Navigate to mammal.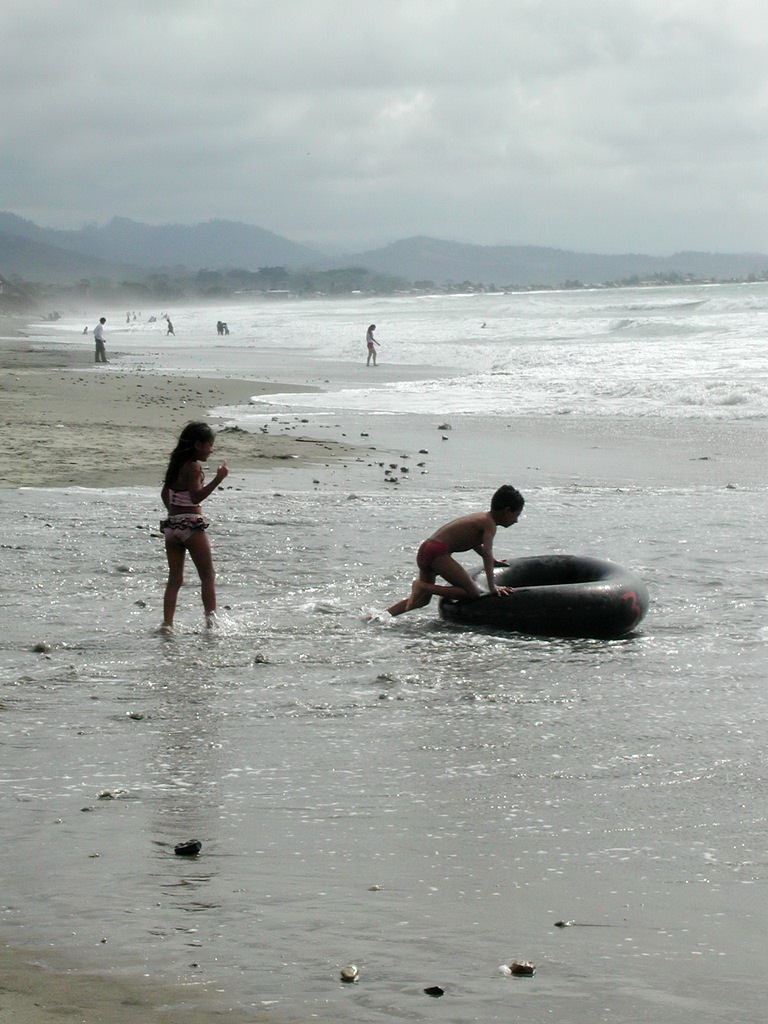
Navigation target: {"left": 164, "top": 318, "right": 179, "bottom": 335}.
